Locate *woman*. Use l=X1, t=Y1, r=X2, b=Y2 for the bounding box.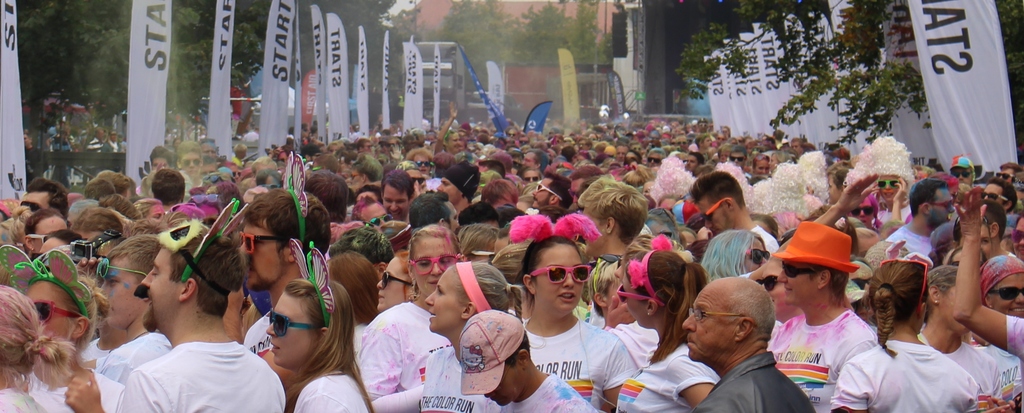
l=0, t=286, r=81, b=412.
